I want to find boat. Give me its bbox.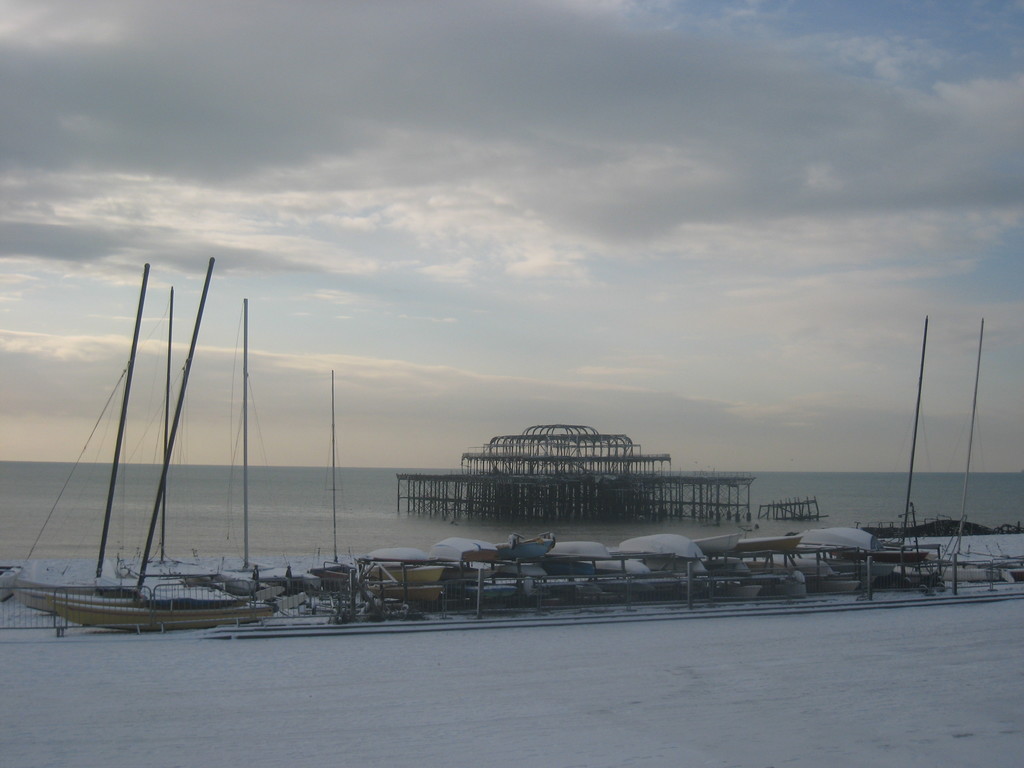
Rect(614, 534, 701, 559).
